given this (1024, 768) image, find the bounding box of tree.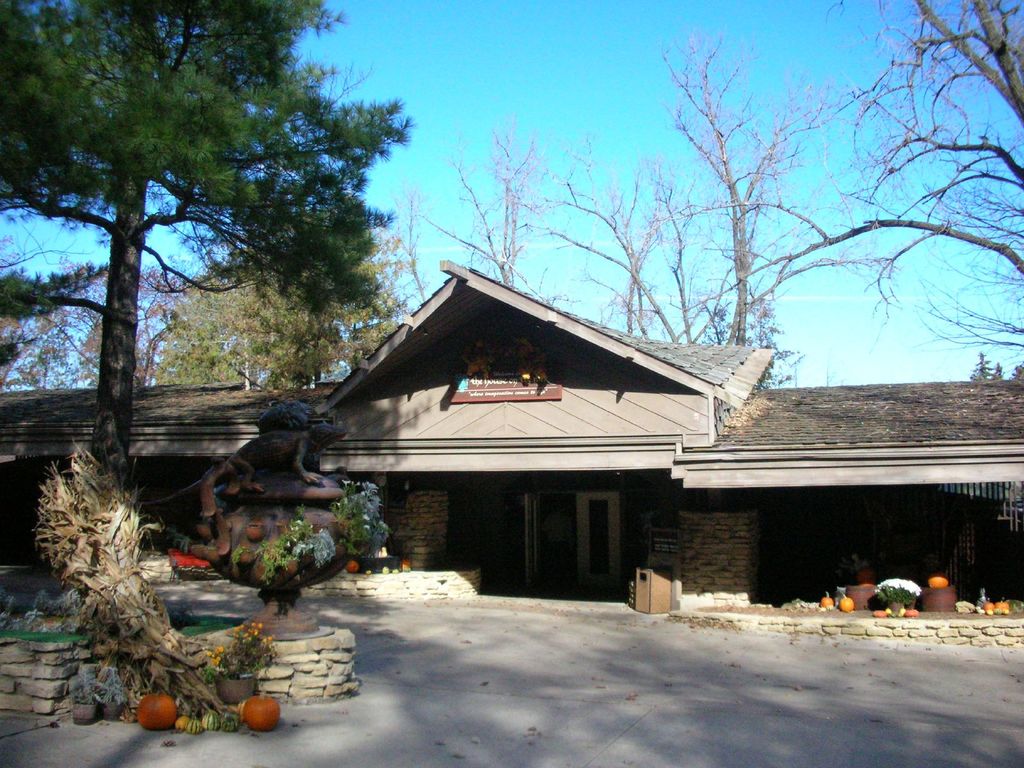
<bbox>390, 188, 429, 319</bbox>.
